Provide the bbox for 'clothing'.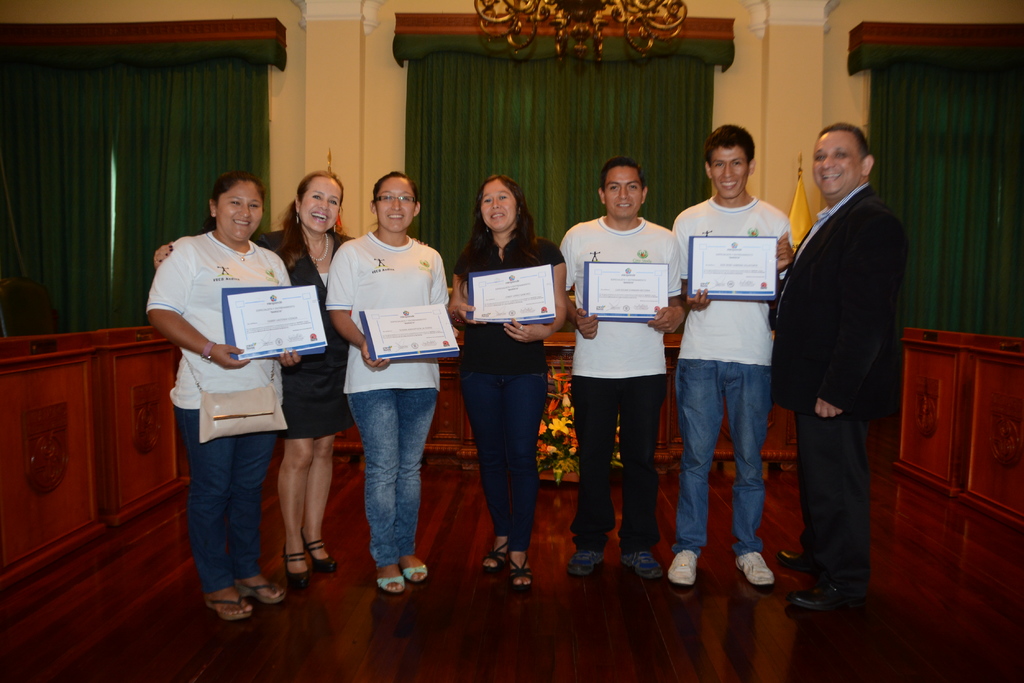
(left=440, top=230, right=580, bottom=549).
